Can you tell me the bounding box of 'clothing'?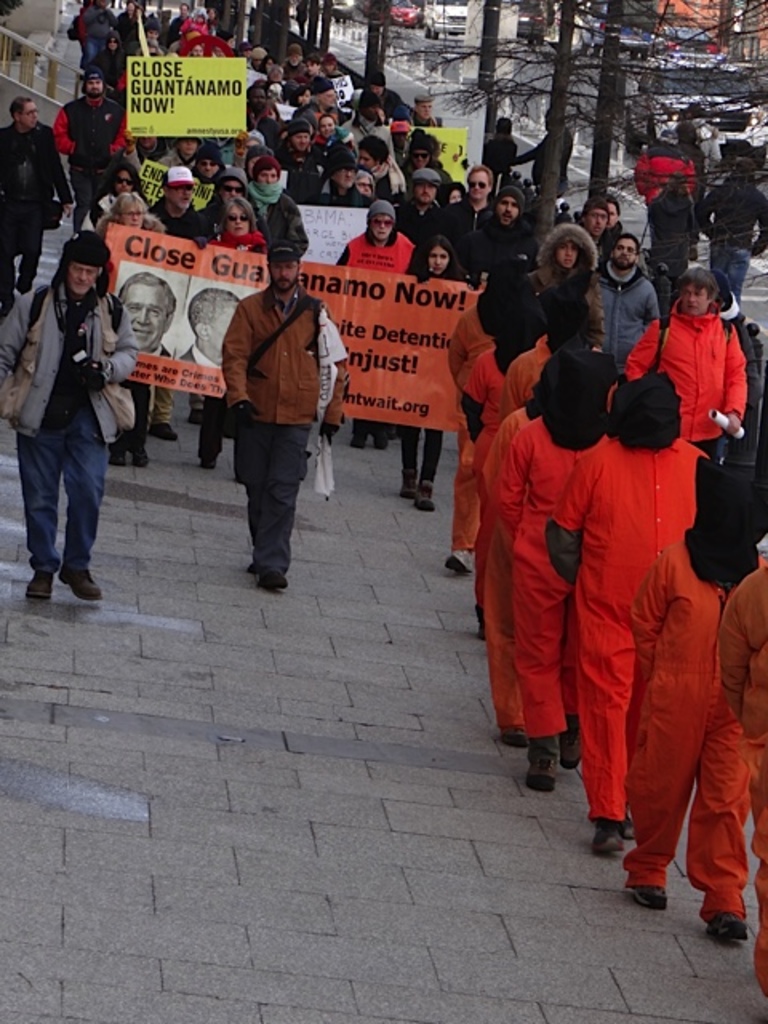
bbox=[458, 338, 531, 502].
